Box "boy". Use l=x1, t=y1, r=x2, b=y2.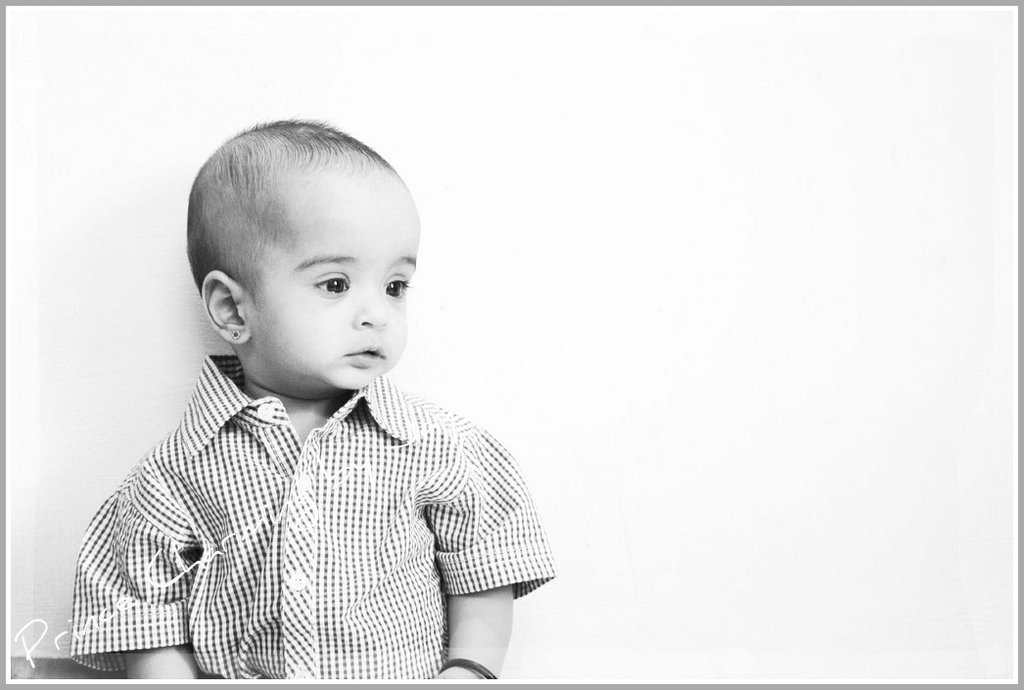
l=54, t=115, r=566, b=689.
